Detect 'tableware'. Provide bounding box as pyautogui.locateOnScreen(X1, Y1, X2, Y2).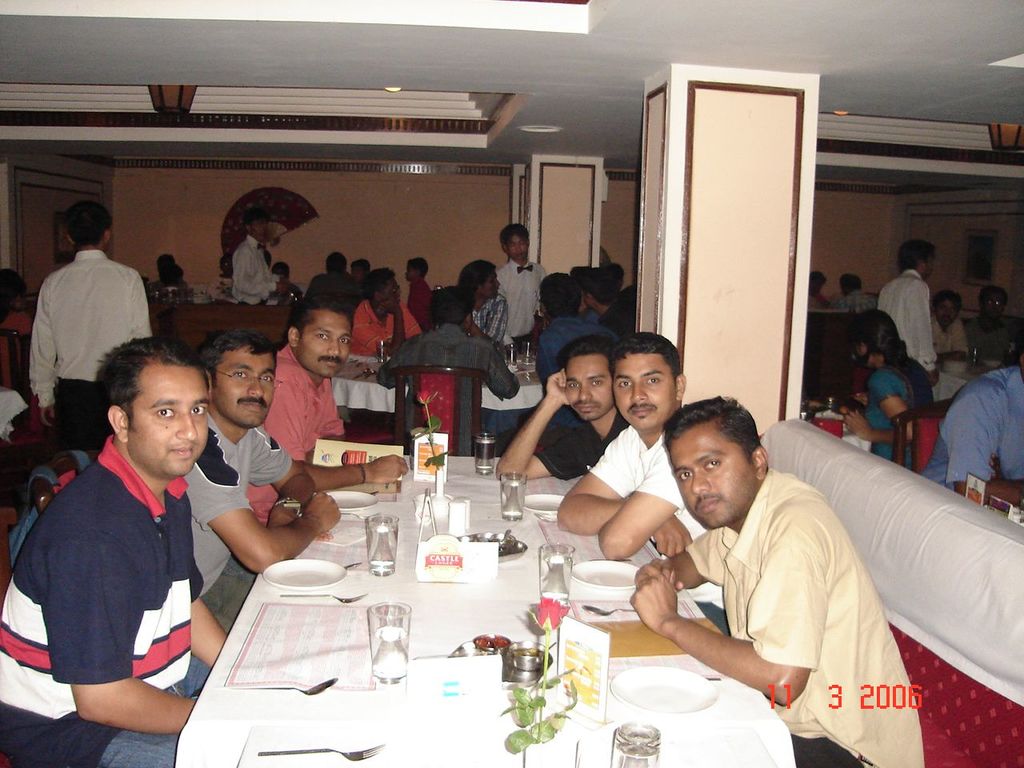
pyautogui.locateOnScreen(287, 591, 362, 599).
